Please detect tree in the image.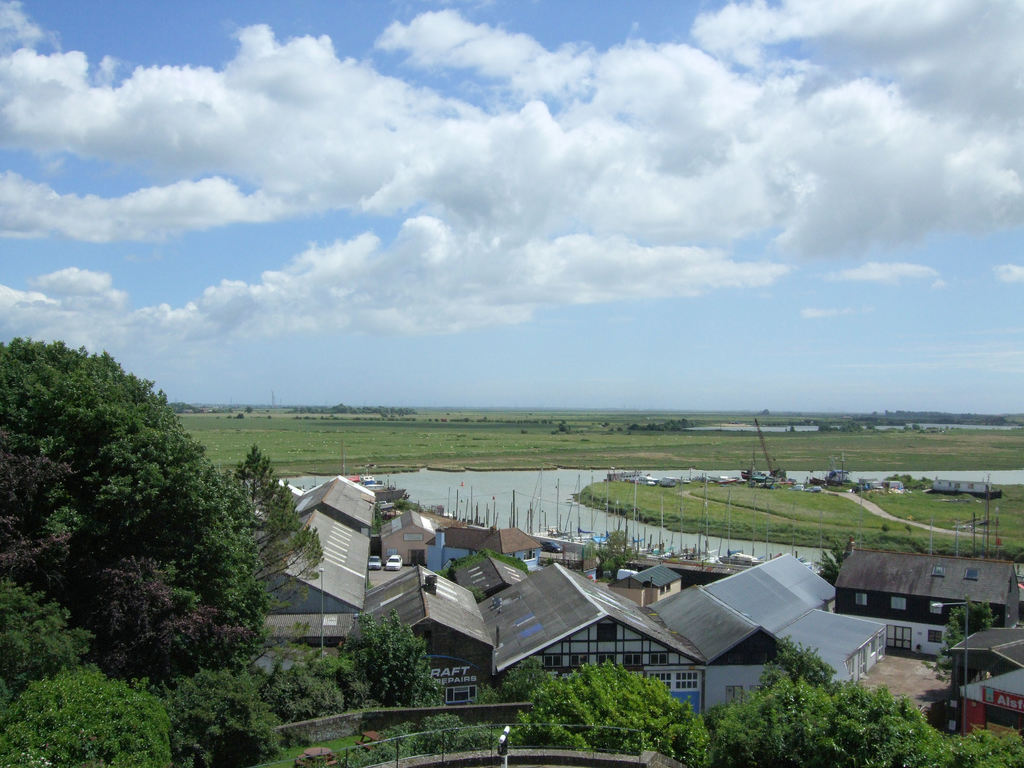
x1=0 y1=673 x2=166 y2=767.
